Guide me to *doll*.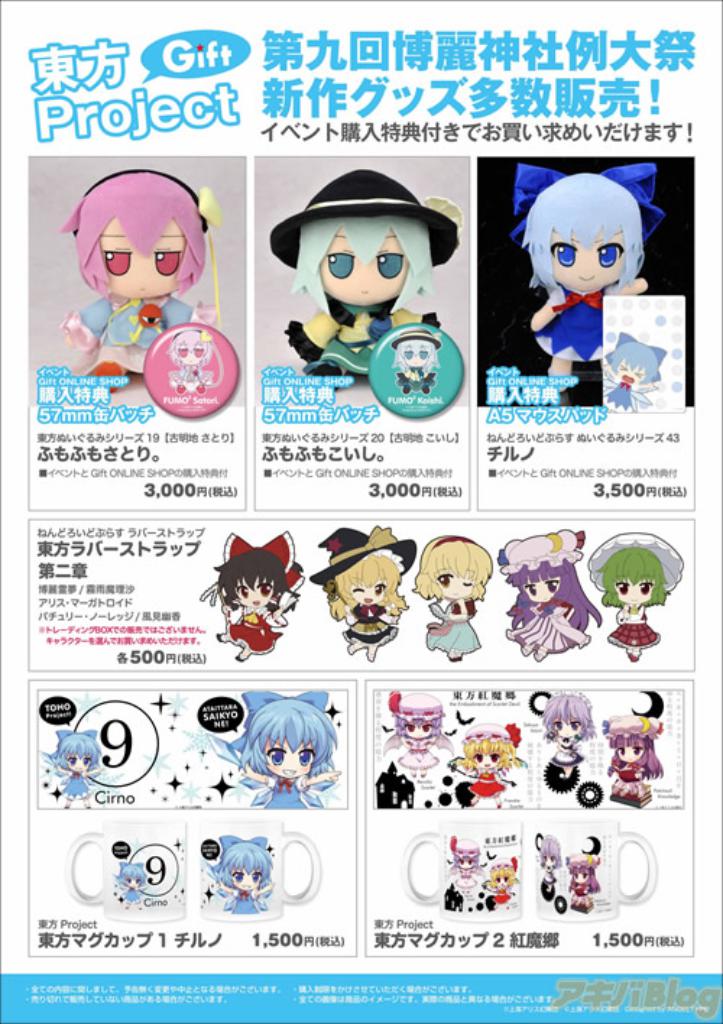
Guidance: BBox(508, 531, 596, 662).
